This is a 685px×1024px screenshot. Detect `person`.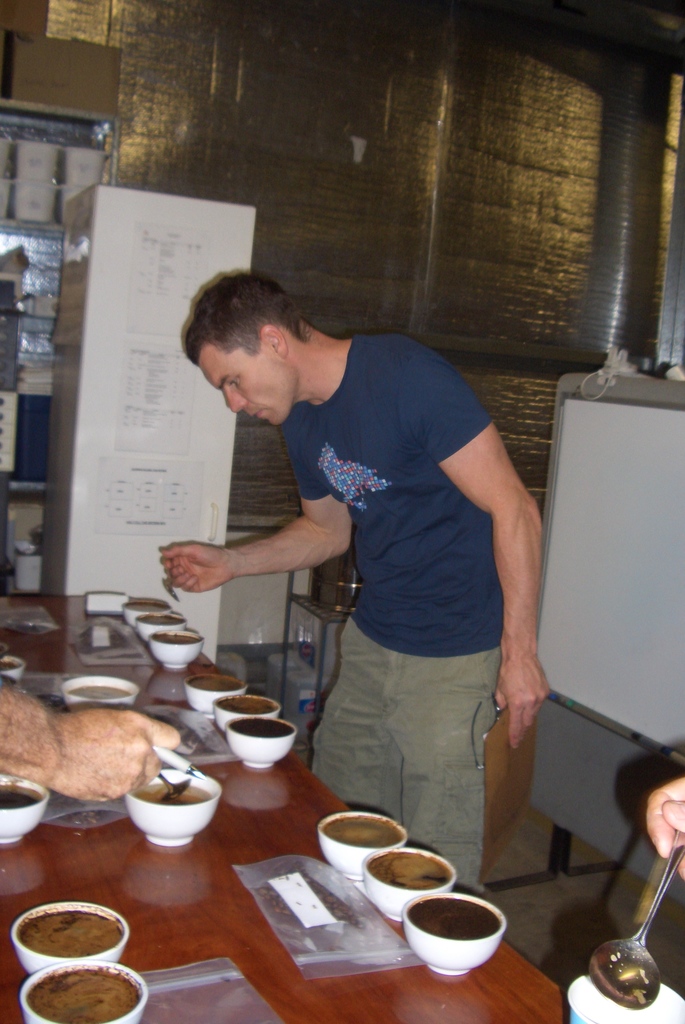
x1=156 y1=262 x2=551 y2=897.
